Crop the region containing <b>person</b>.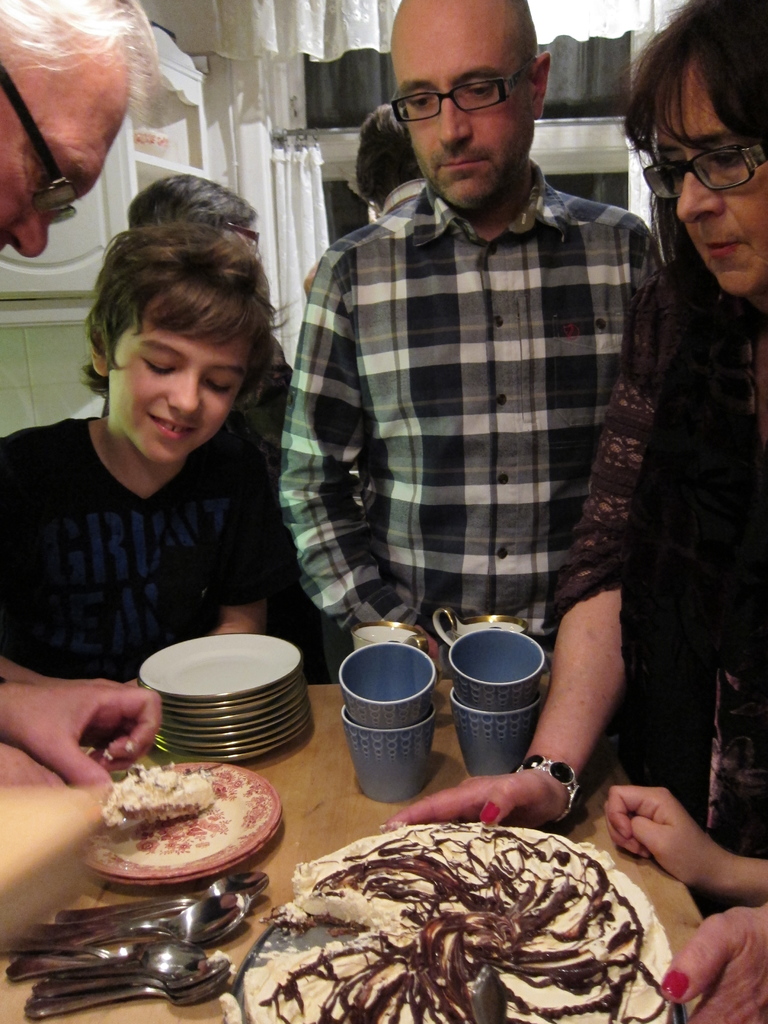
Crop region: 0/219/286/681.
